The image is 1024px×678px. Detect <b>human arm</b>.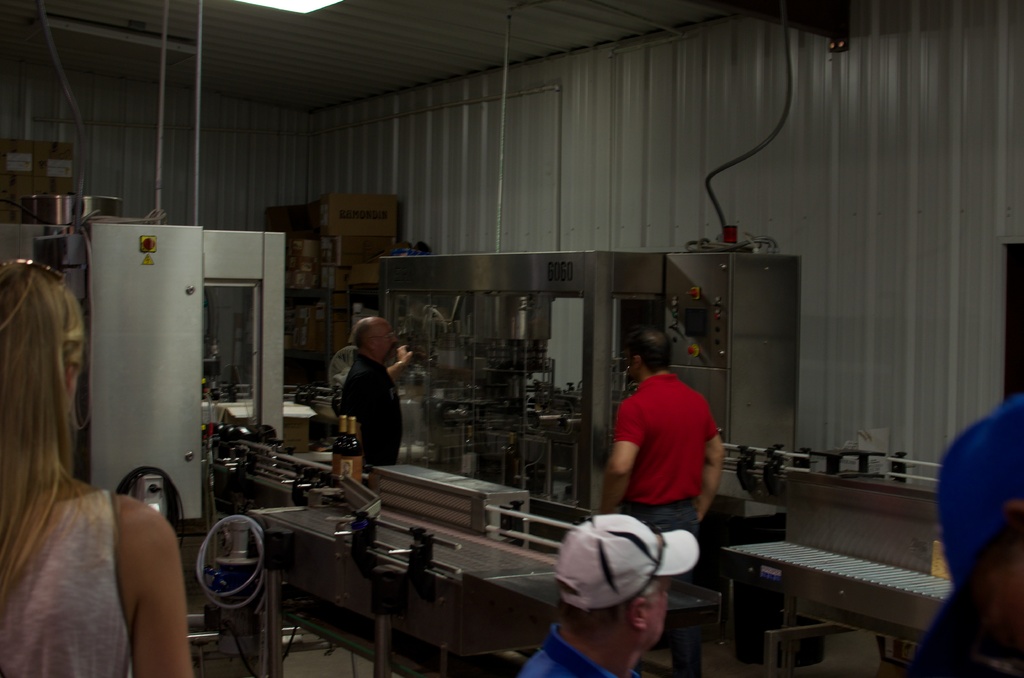
Detection: <box>593,400,651,527</box>.
